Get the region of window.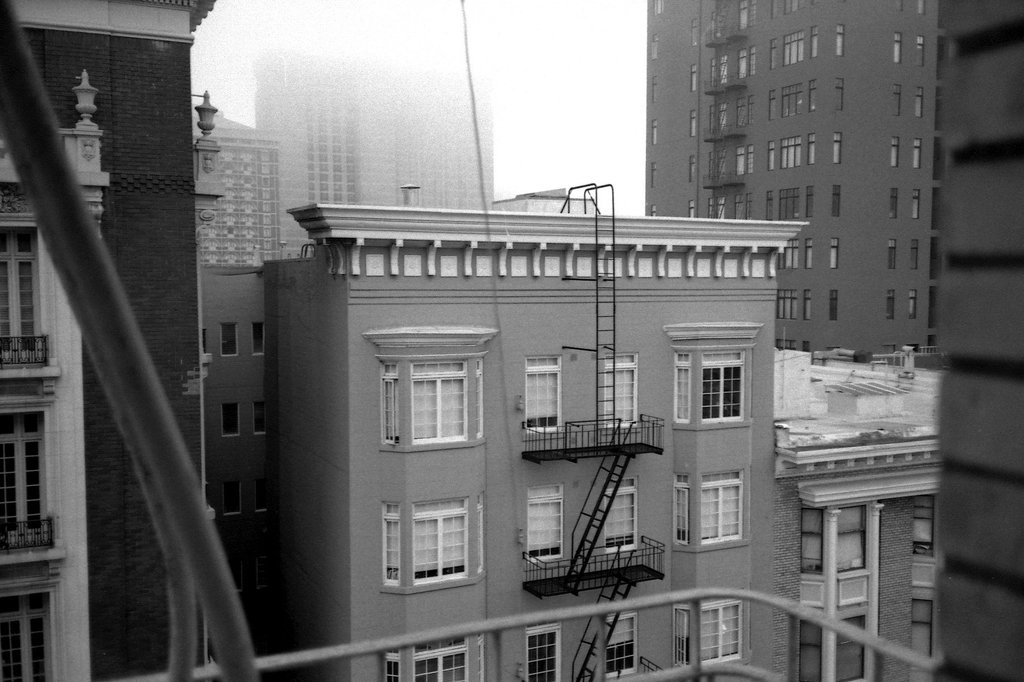
{"left": 749, "top": 45, "right": 756, "bottom": 75}.
